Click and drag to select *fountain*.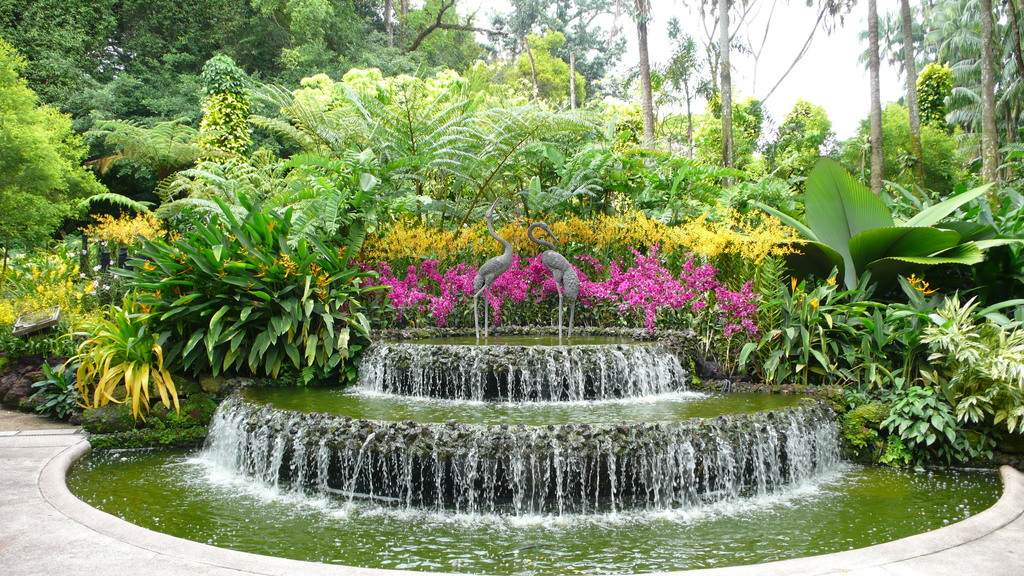
Selection: bbox=[60, 186, 1017, 575].
